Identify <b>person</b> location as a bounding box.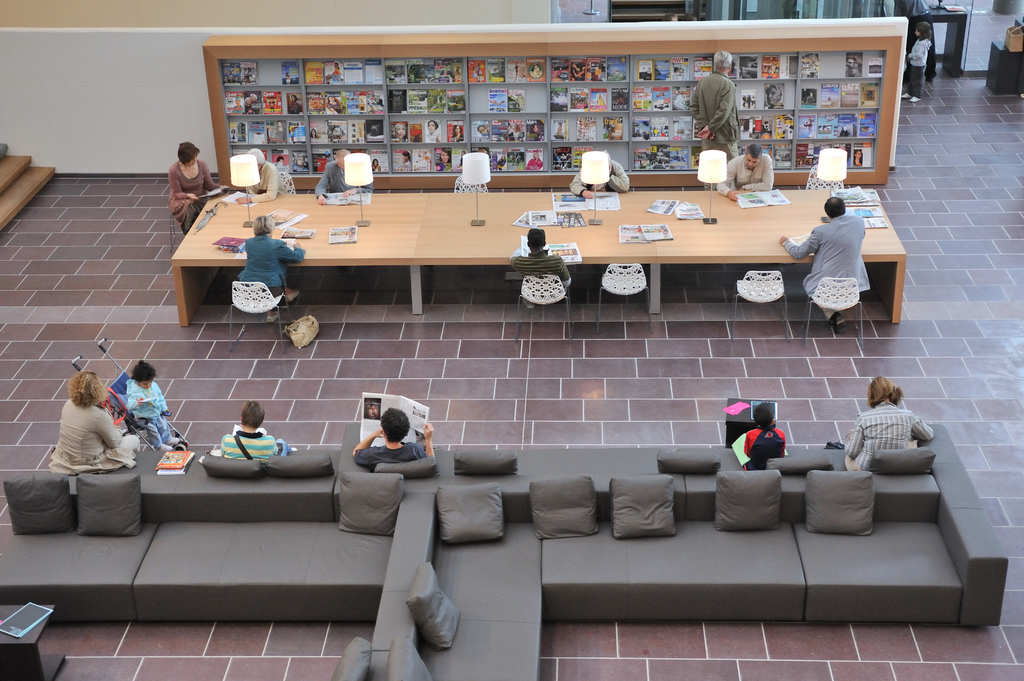
box=[569, 161, 628, 197].
